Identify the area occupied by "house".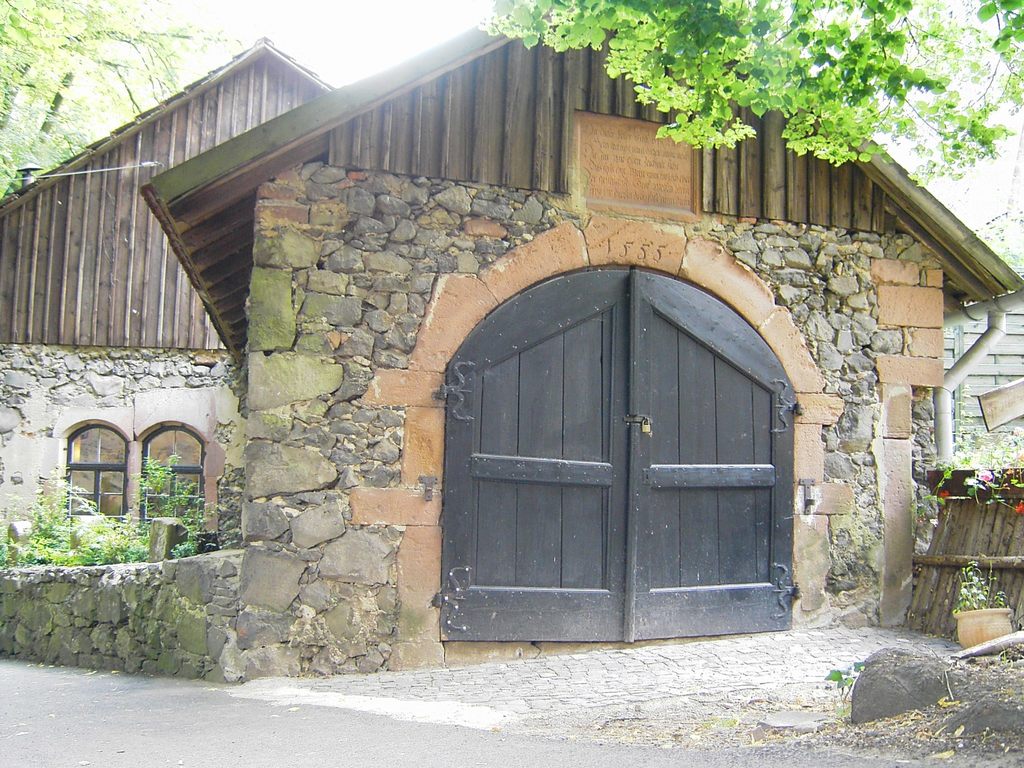
Area: detection(0, 40, 334, 576).
